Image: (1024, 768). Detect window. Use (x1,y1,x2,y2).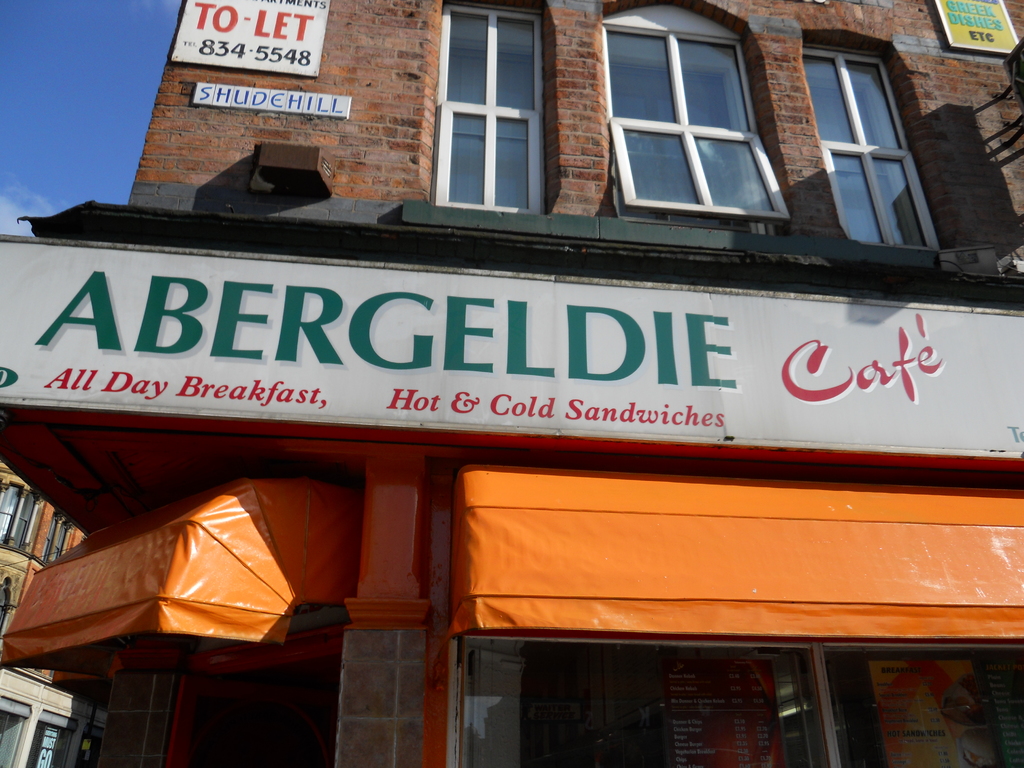
(803,25,945,252).
